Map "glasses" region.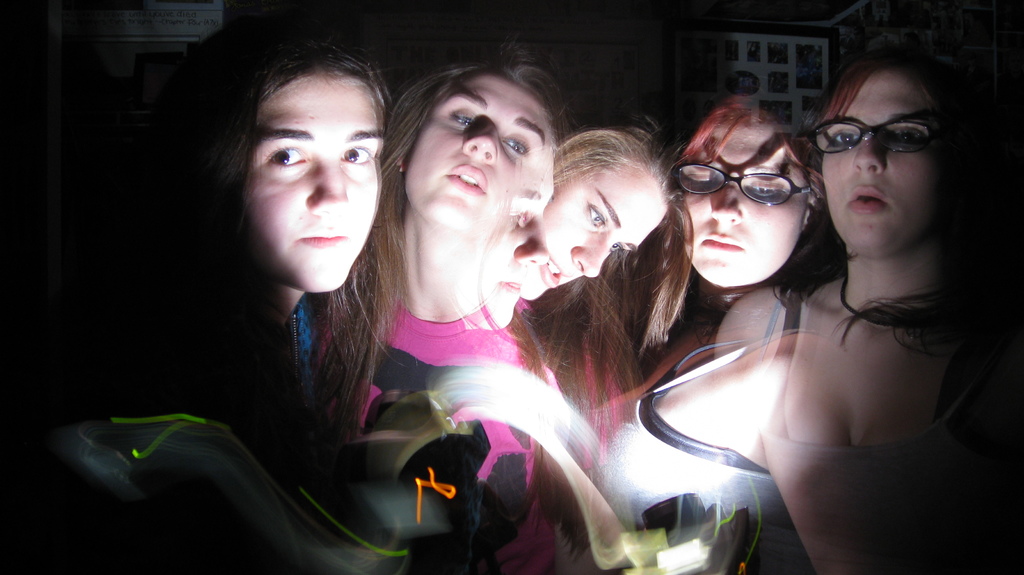
Mapped to 801, 108, 945, 157.
